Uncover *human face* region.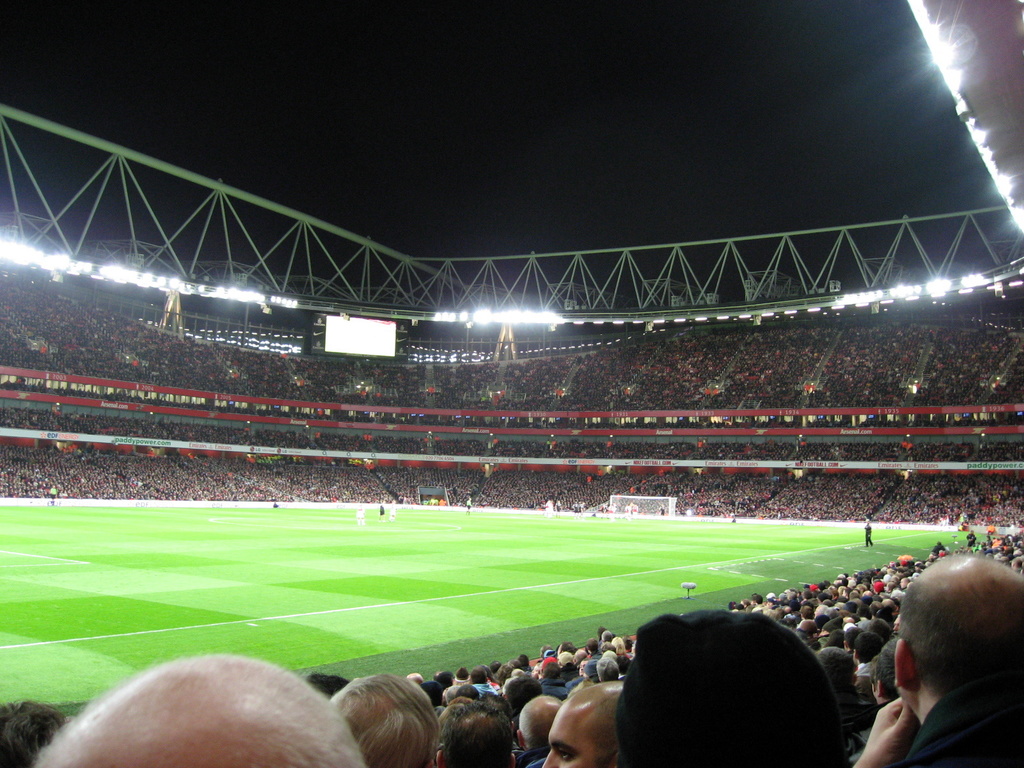
Uncovered: bbox=[541, 702, 612, 767].
